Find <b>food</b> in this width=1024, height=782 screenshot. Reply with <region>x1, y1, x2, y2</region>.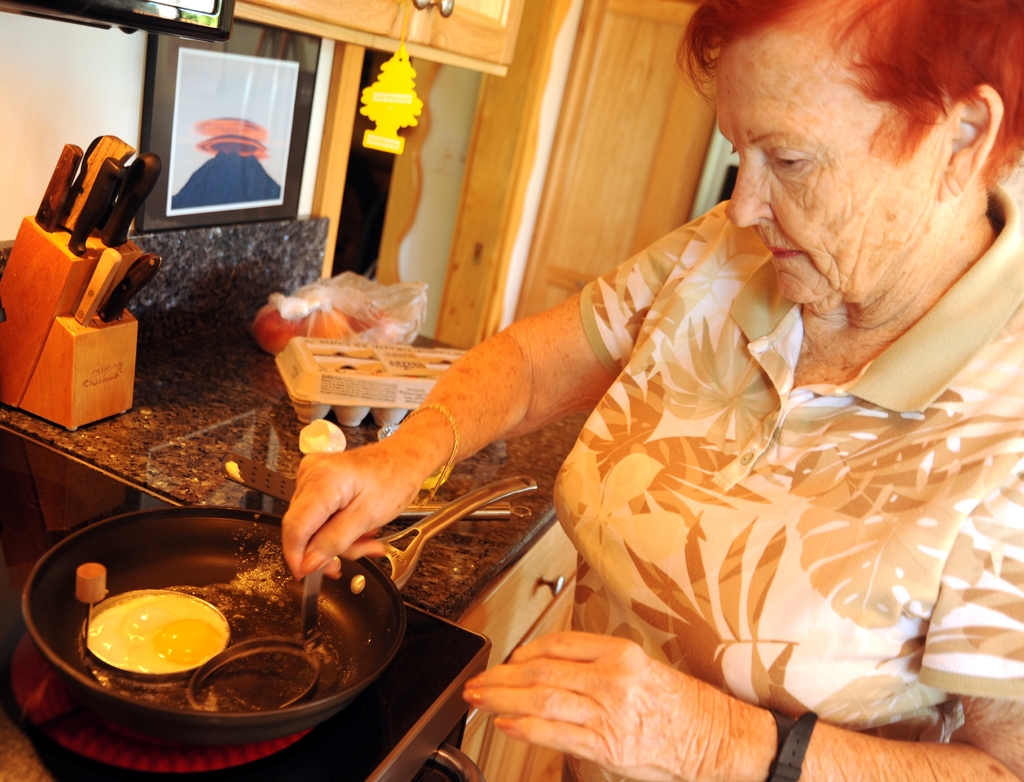
<region>251, 283, 414, 359</region>.
